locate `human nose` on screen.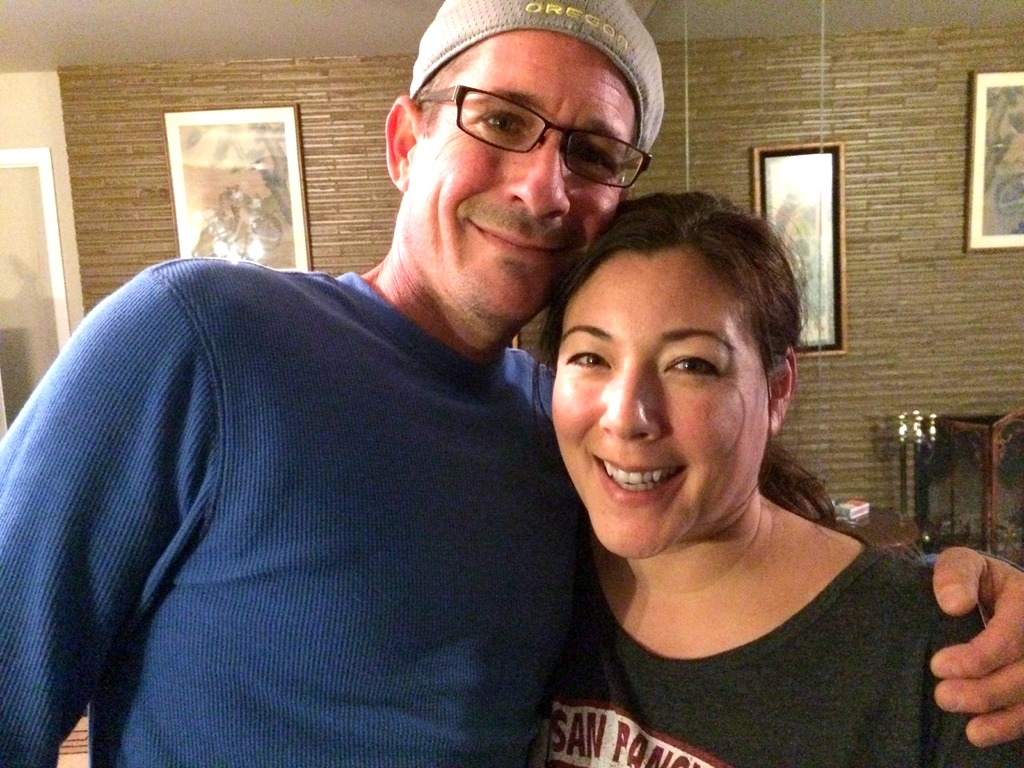
On screen at [596, 353, 665, 439].
